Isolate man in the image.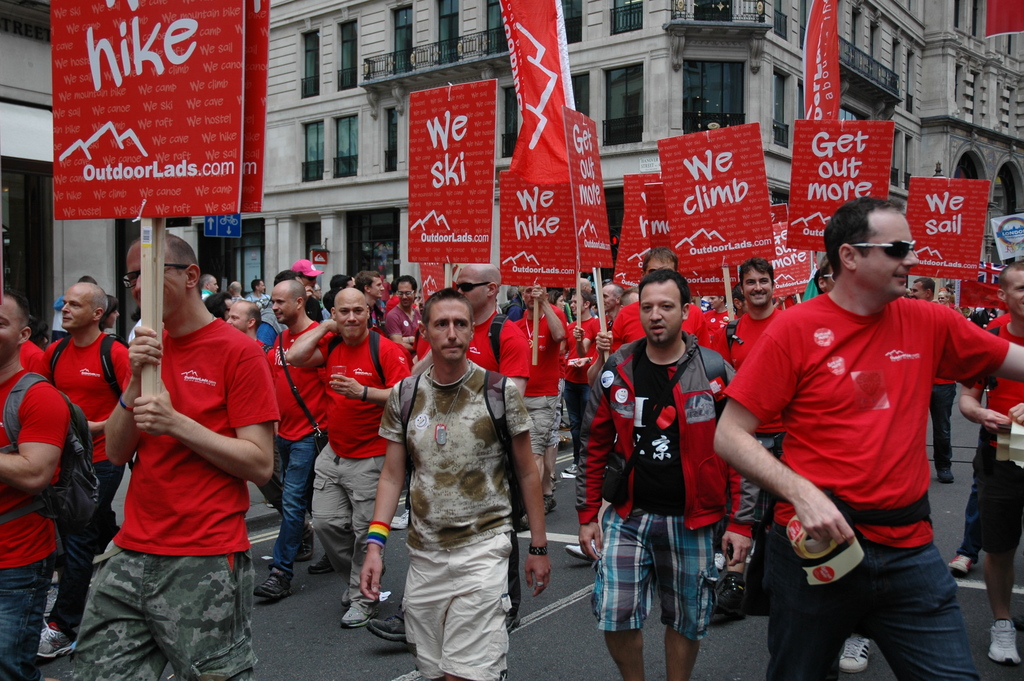
Isolated region: Rect(386, 274, 422, 356).
